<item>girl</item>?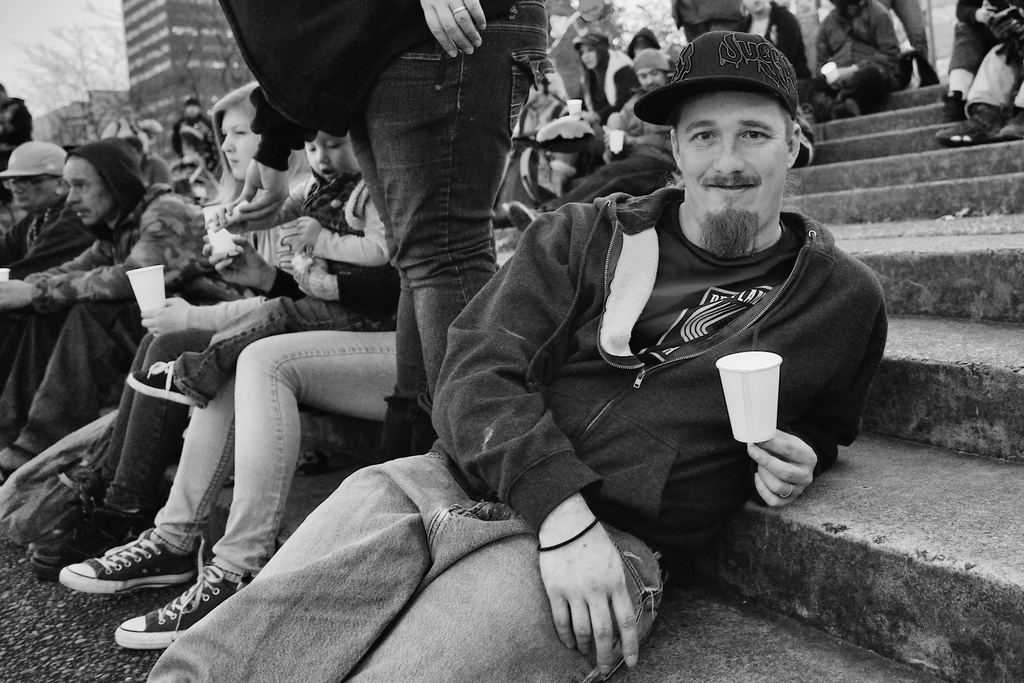
23, 77, 322, 588
